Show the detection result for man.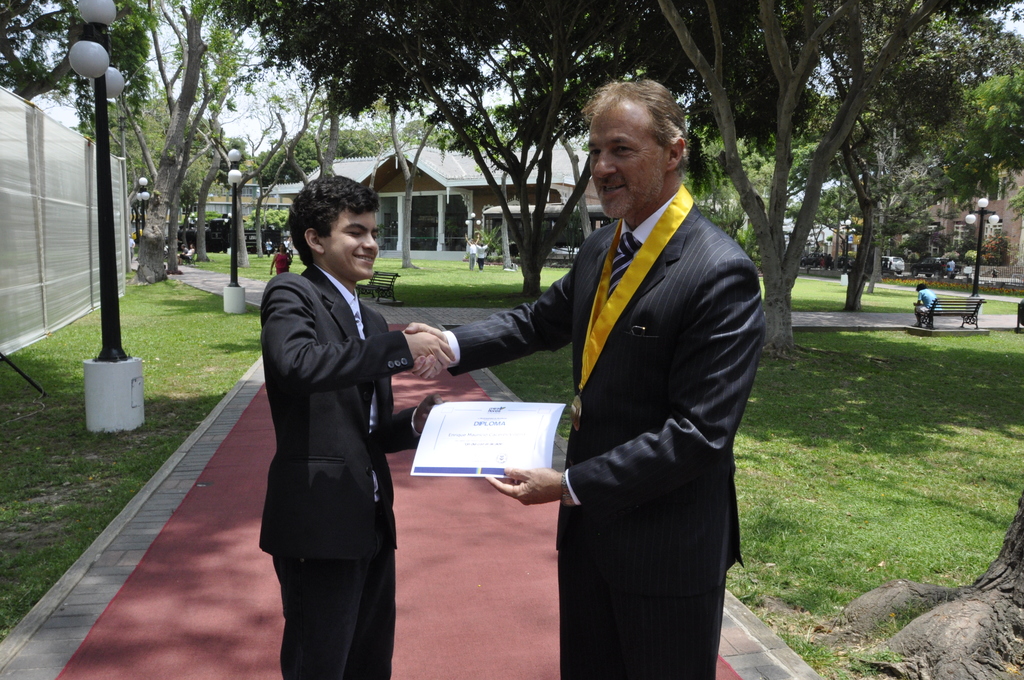
(left=448, top=83, right=776, bottom=667).
